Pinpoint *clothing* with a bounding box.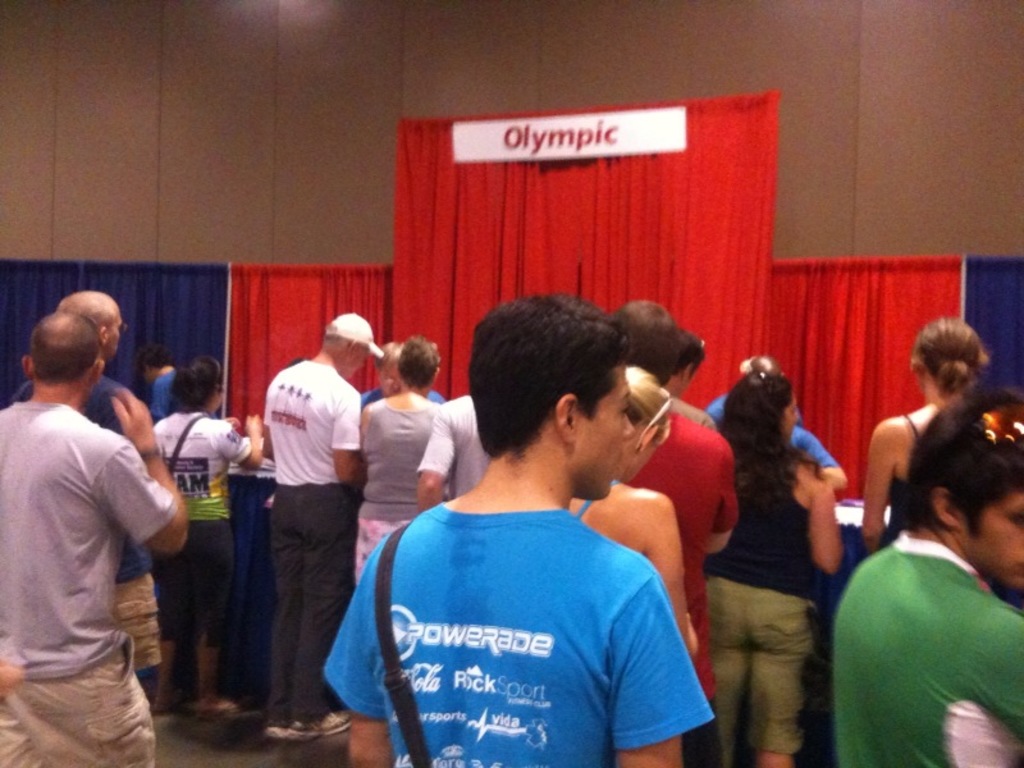
[left=155, top=425, right=253, bottom=637].
